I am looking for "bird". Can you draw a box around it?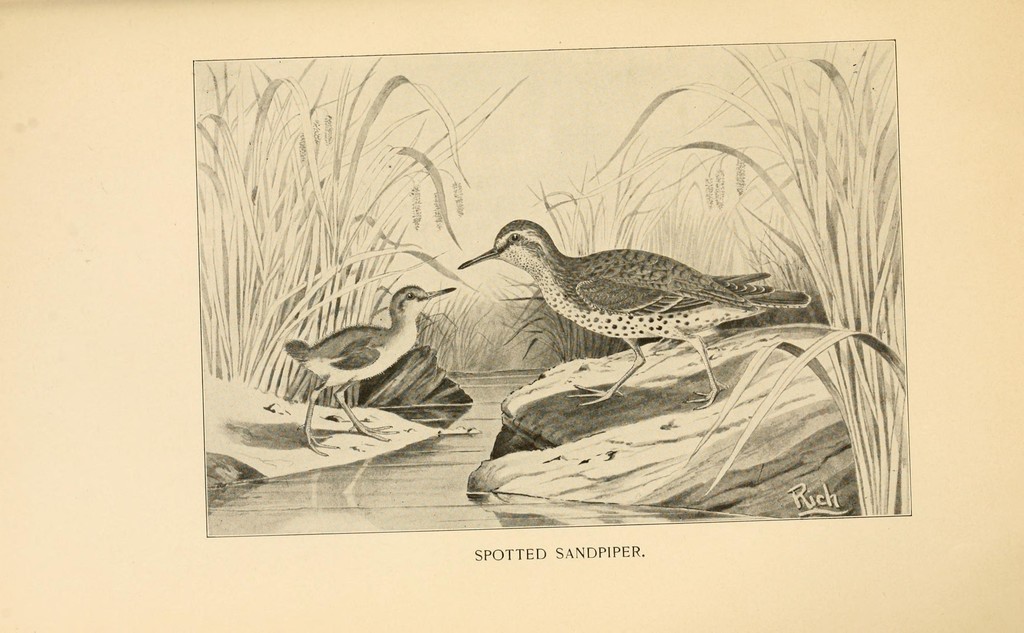
Sure, the bounding box is locate(283, 281, 460, 459).
